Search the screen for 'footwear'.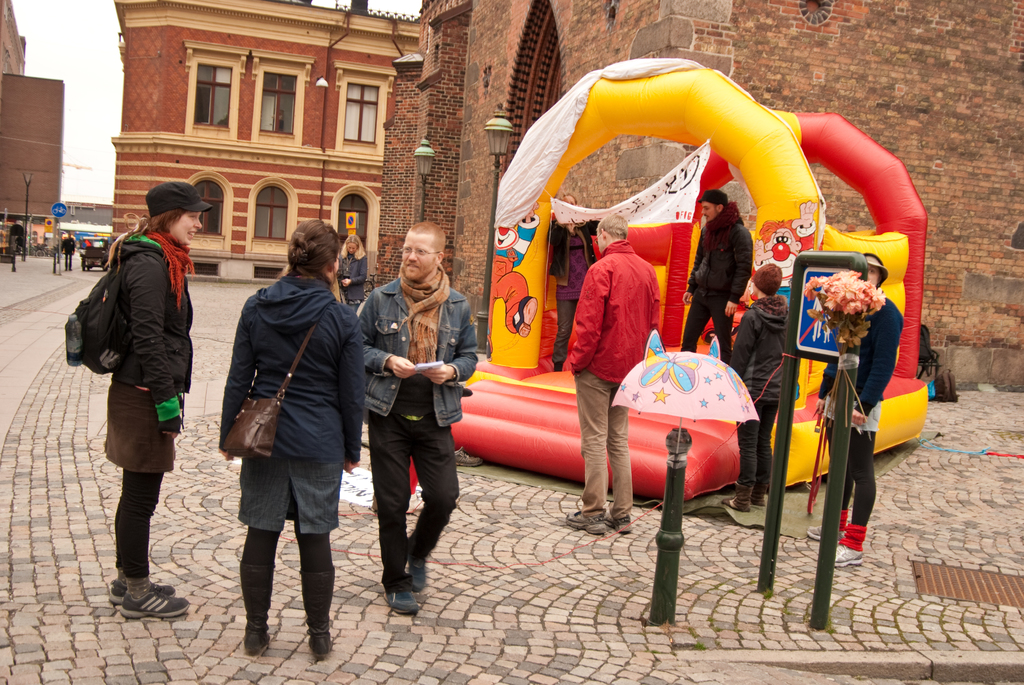
Found at <region>299, 572, 337, 660</region>.
